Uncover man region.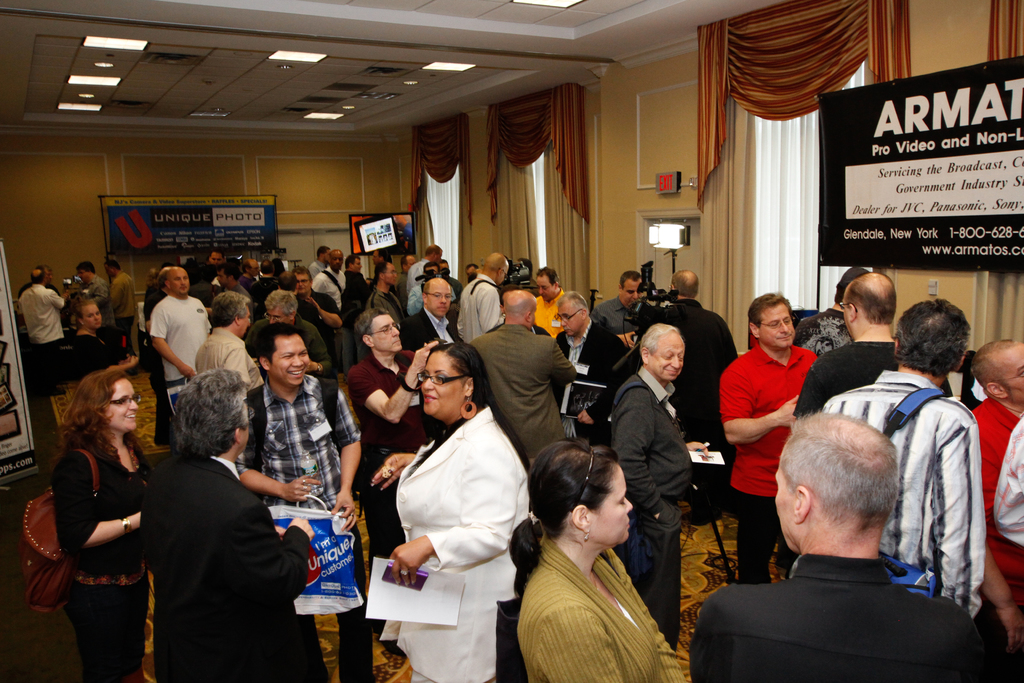
Uncovered: select_region(721, 302, 820, 575).
